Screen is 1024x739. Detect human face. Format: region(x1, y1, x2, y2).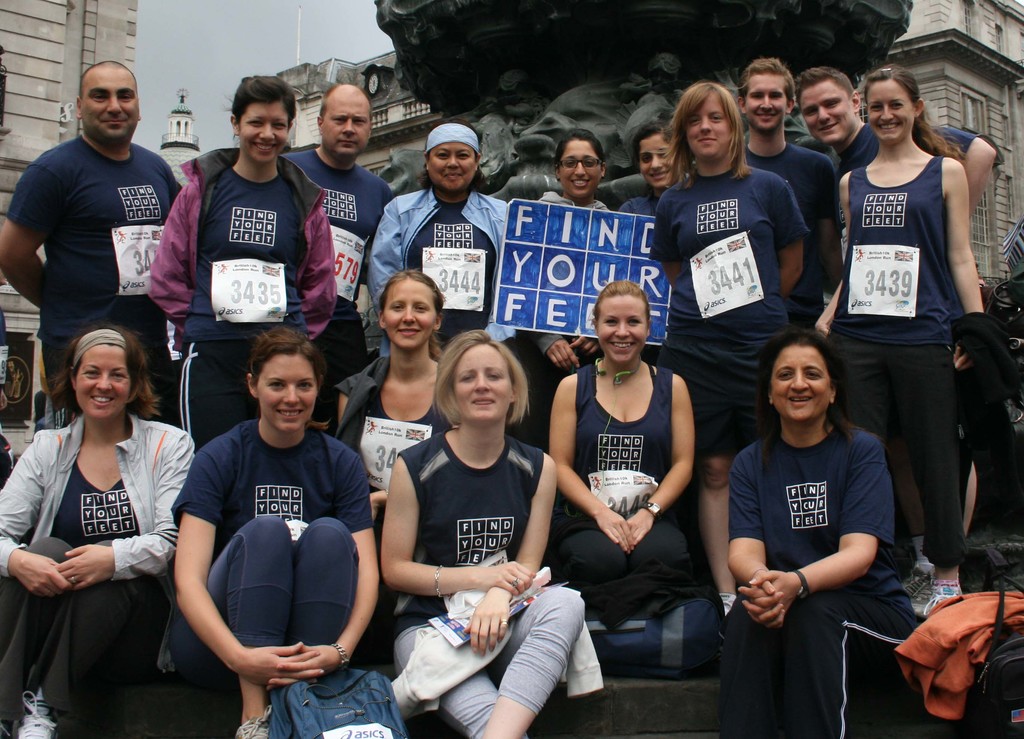
region(446, 340, 515, 421).
